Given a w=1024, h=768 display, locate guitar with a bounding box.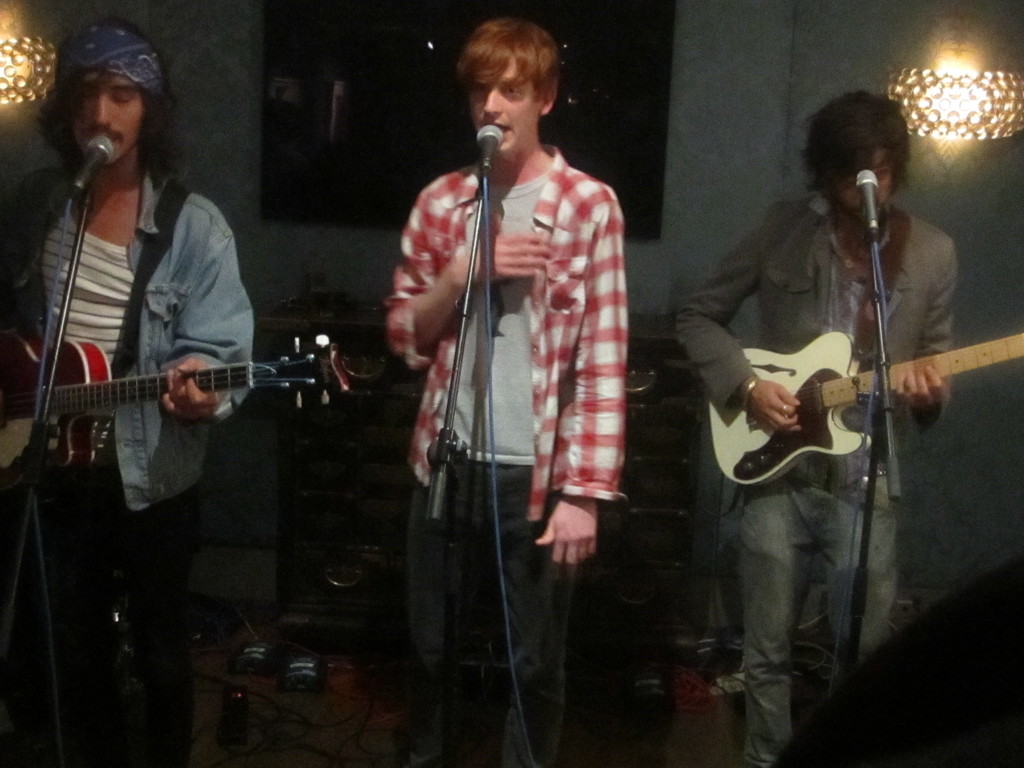
Located: 707 328 1023 488.
